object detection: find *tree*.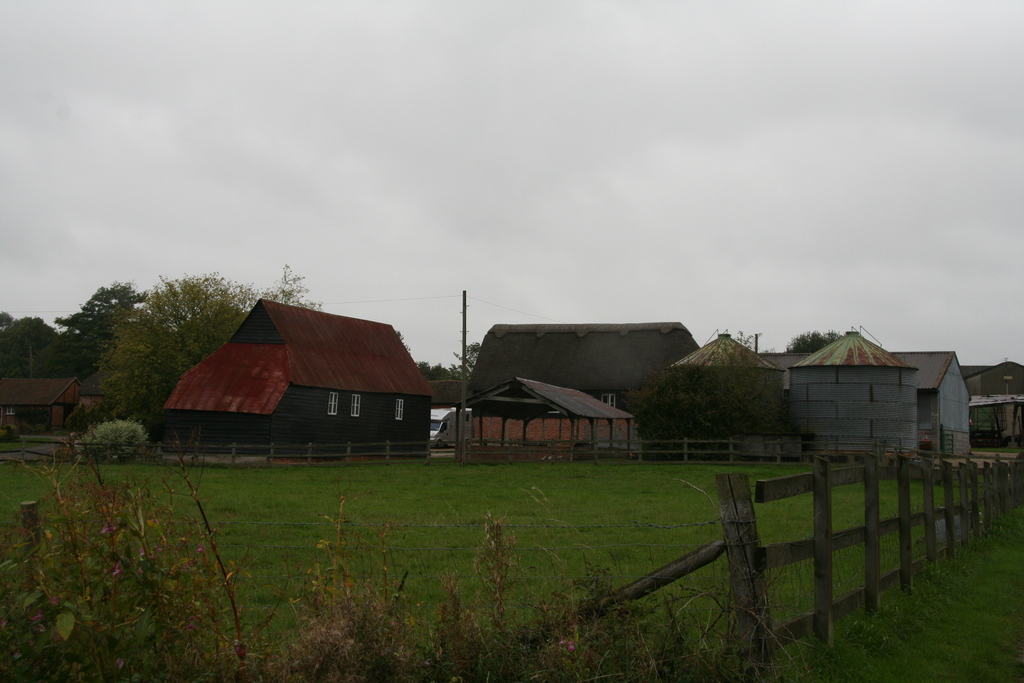
<bbox>0, 300, 60, 385</bbox>.
